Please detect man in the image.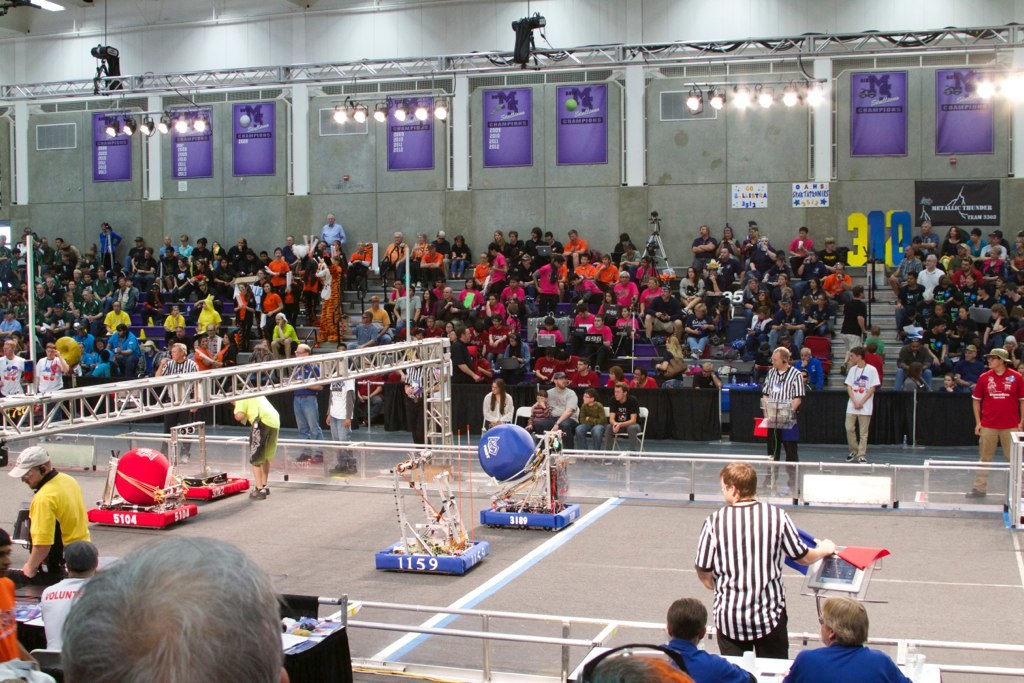
[x1=322, y1=355, x2=356, y2=441].
